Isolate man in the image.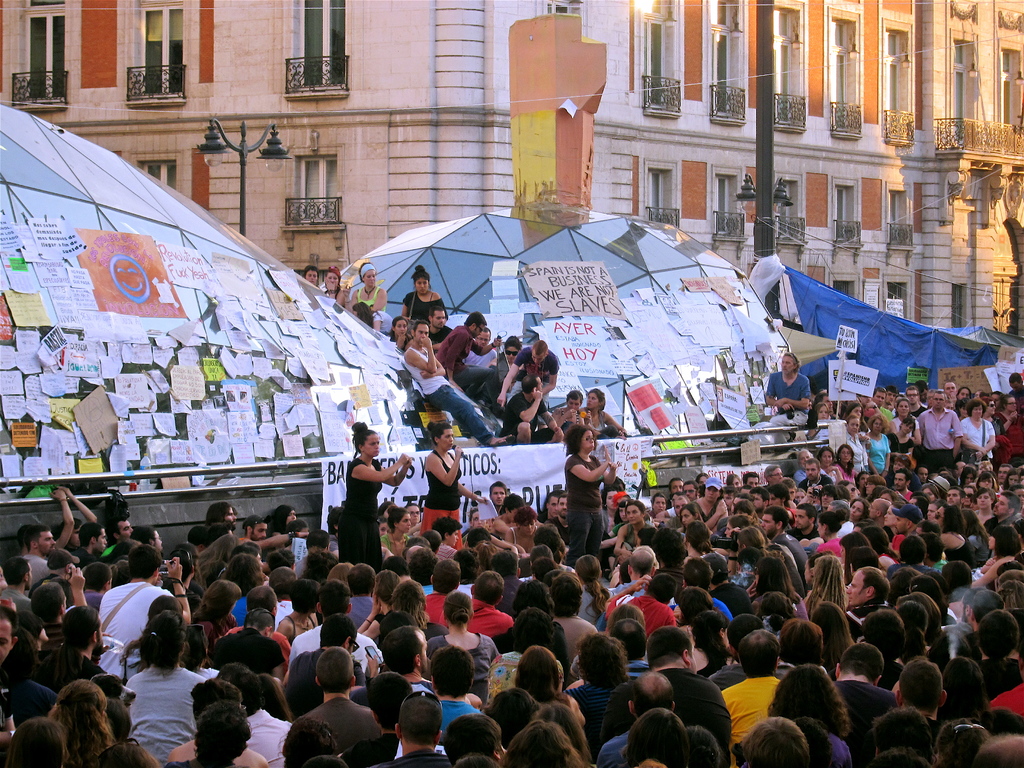
Isolated region: region(822, 496, 854, 541).
